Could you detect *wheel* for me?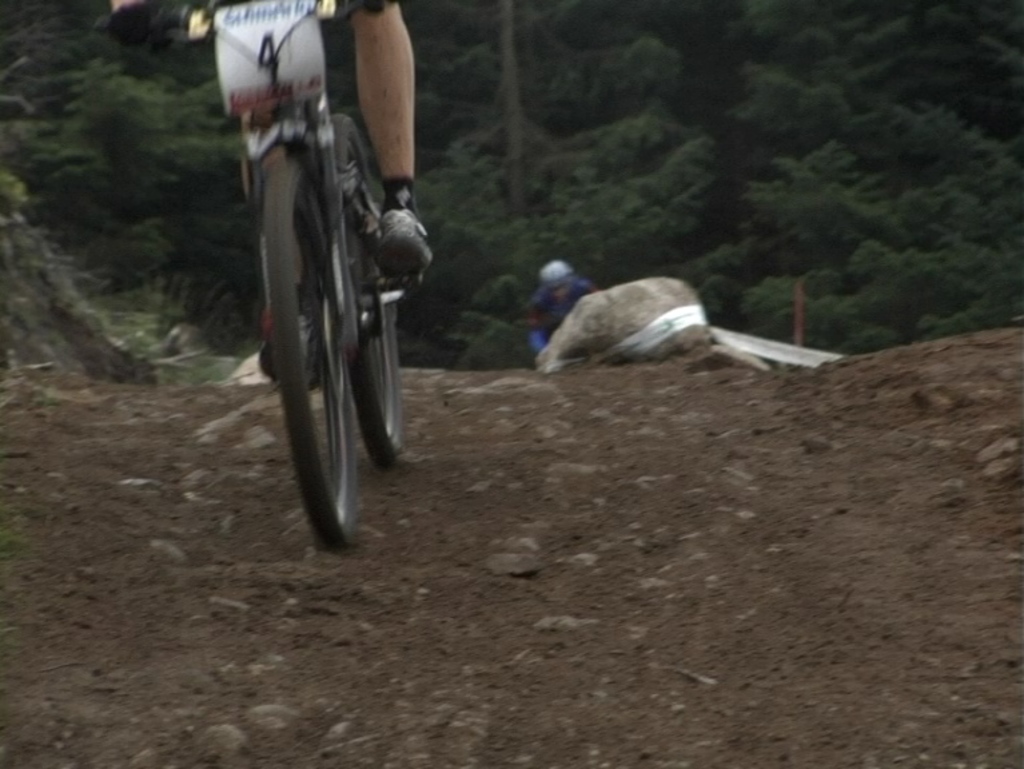
Detection result: [340,113,407,461].
